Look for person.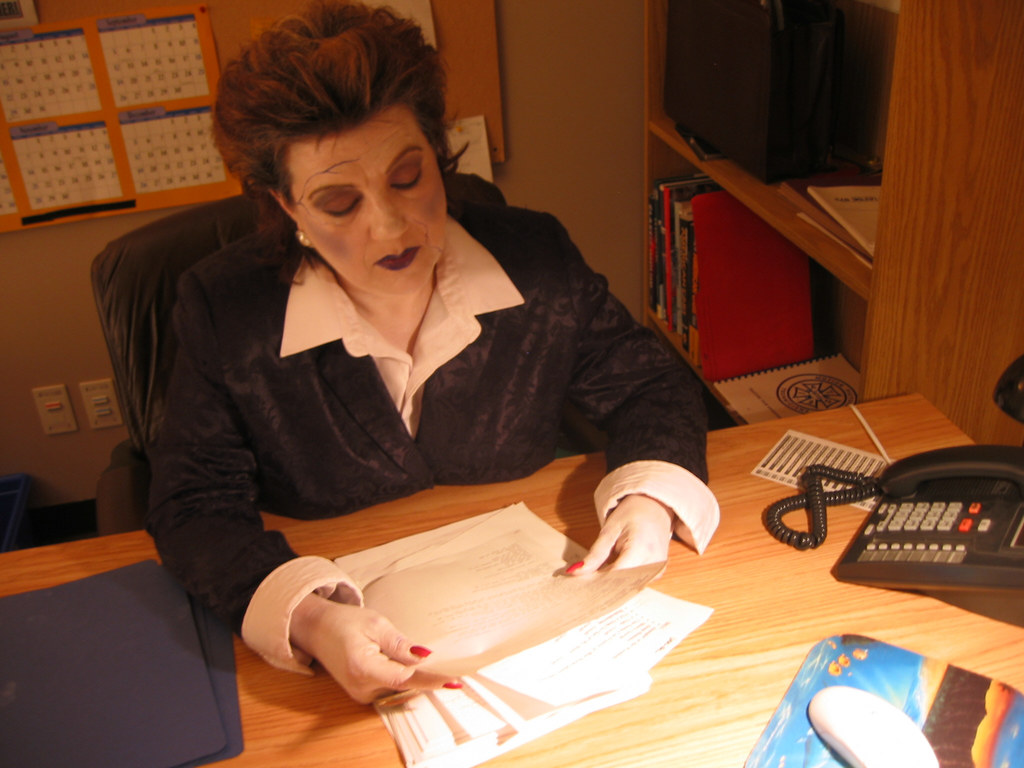
Found: box=[149, 1, 721, 705].
